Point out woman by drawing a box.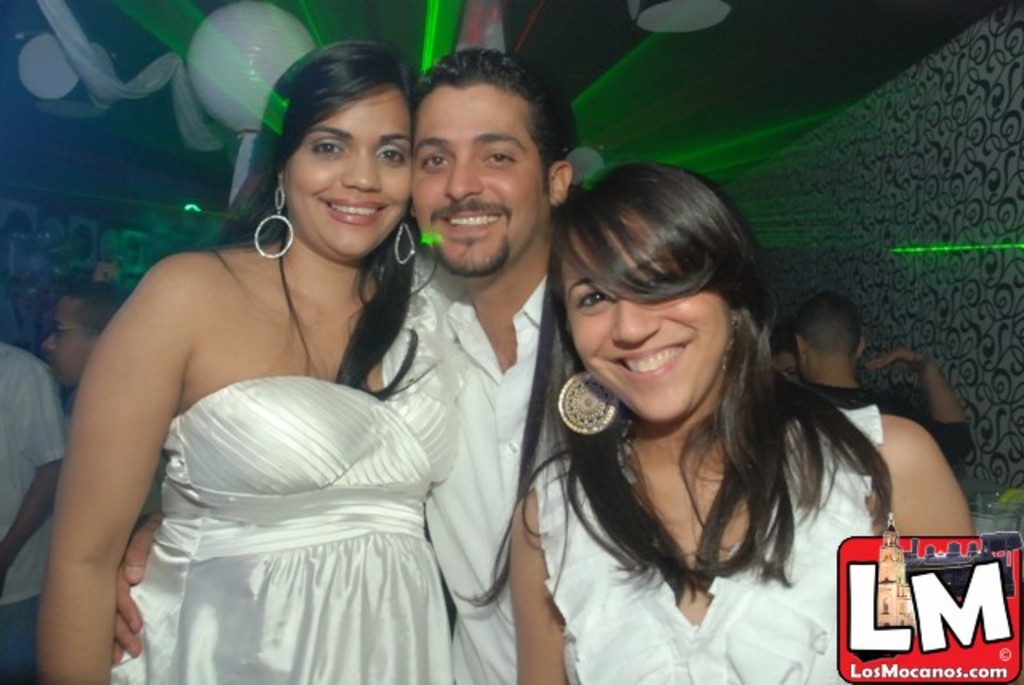
Rect(520, 162, 966, 683).
